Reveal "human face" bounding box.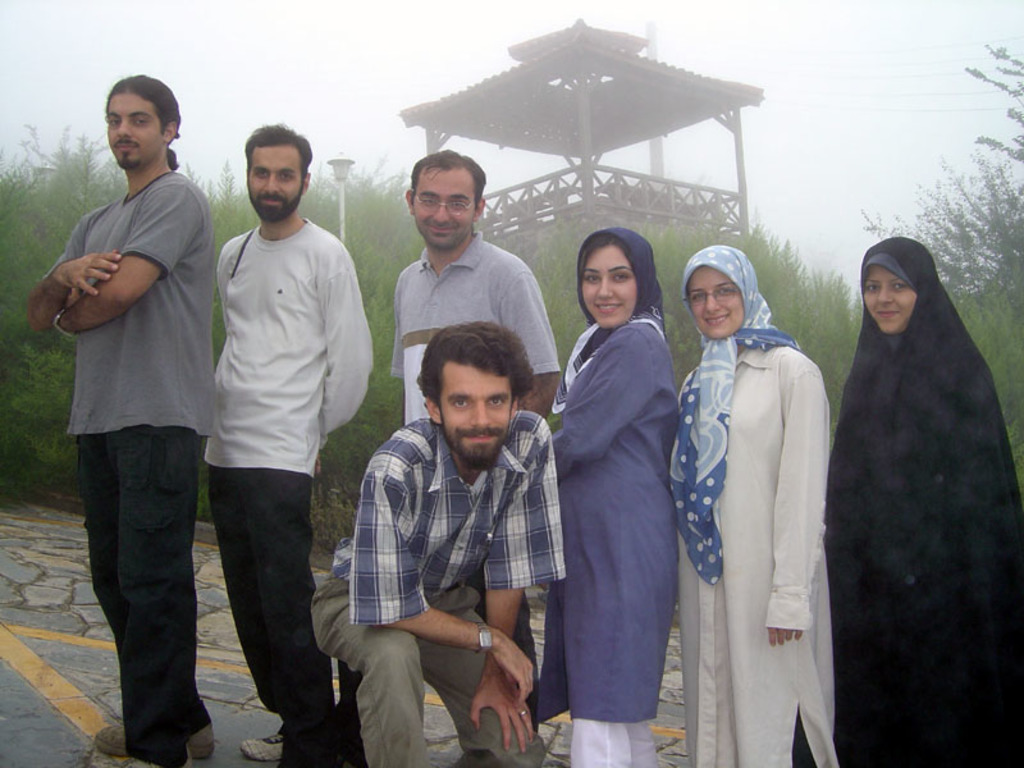
Revealed: x1=105 y1=92 x2=160 y2=168.
